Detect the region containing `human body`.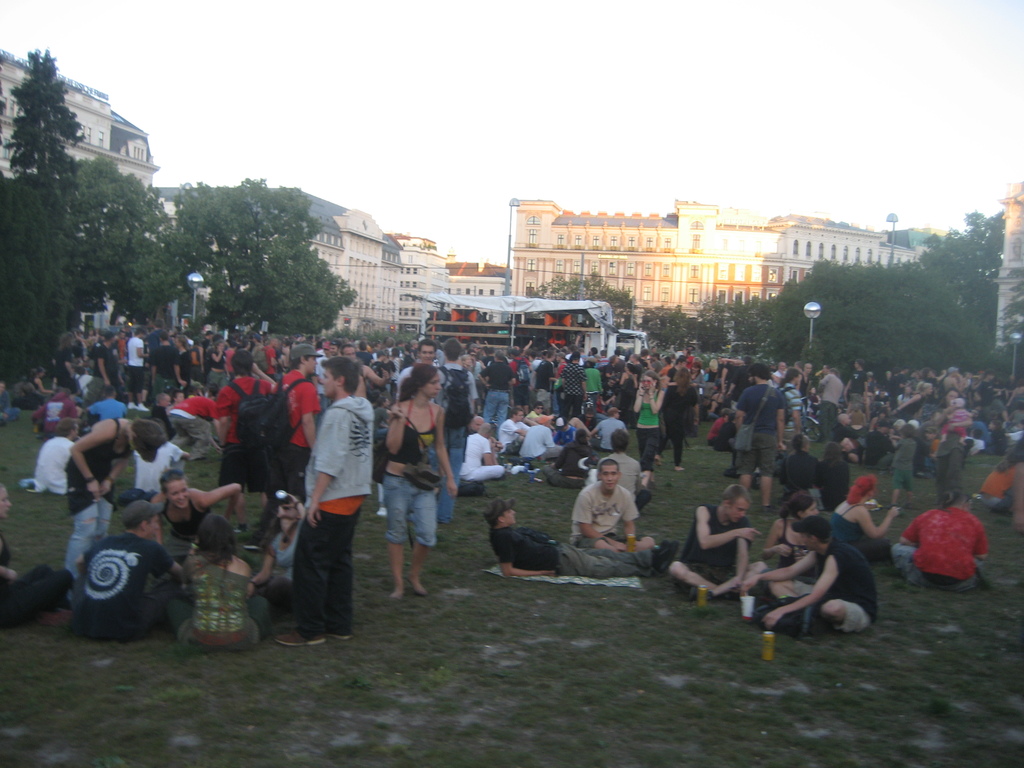
box=[28, 385, 79, 435].
